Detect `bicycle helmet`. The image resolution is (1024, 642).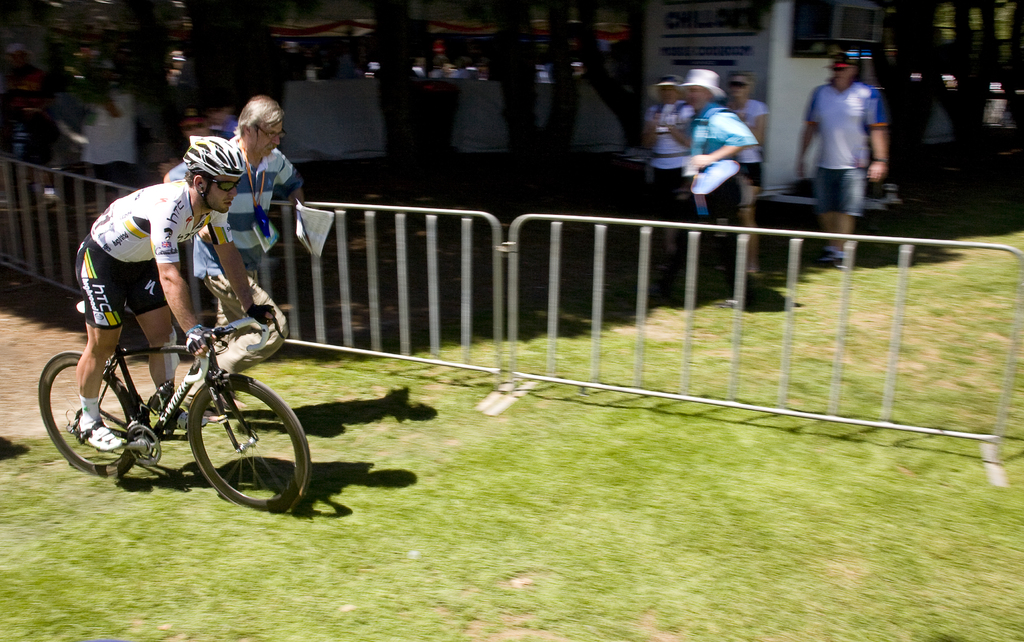
rect(184, 134, 249, 211).
